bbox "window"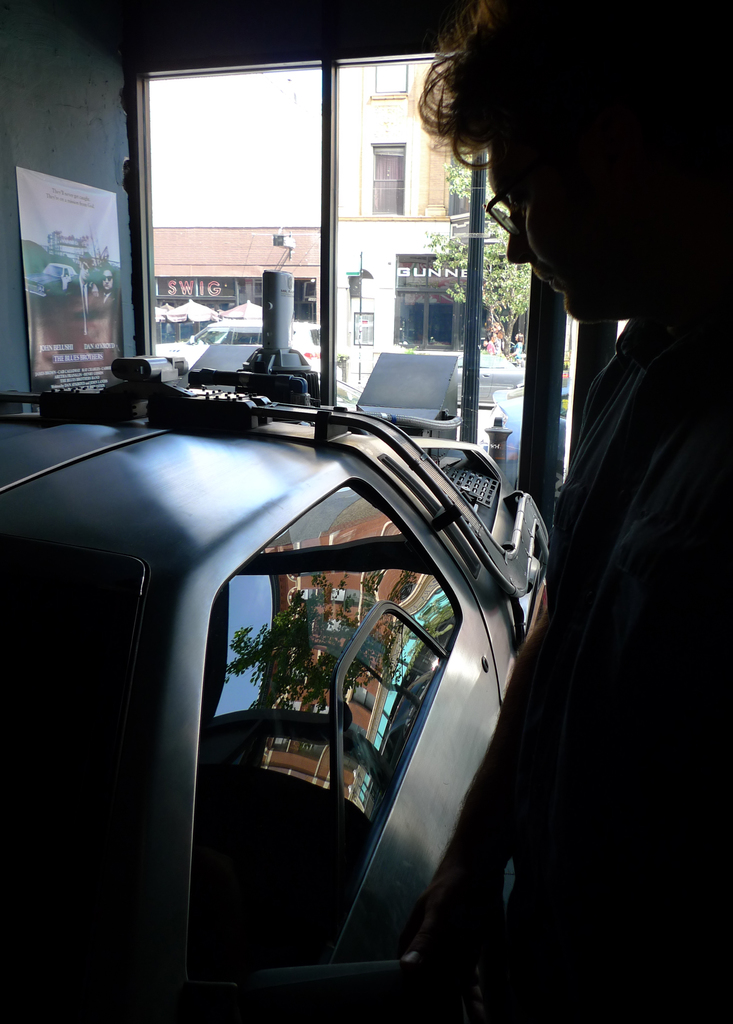
region(369, 139, 404, 212)
